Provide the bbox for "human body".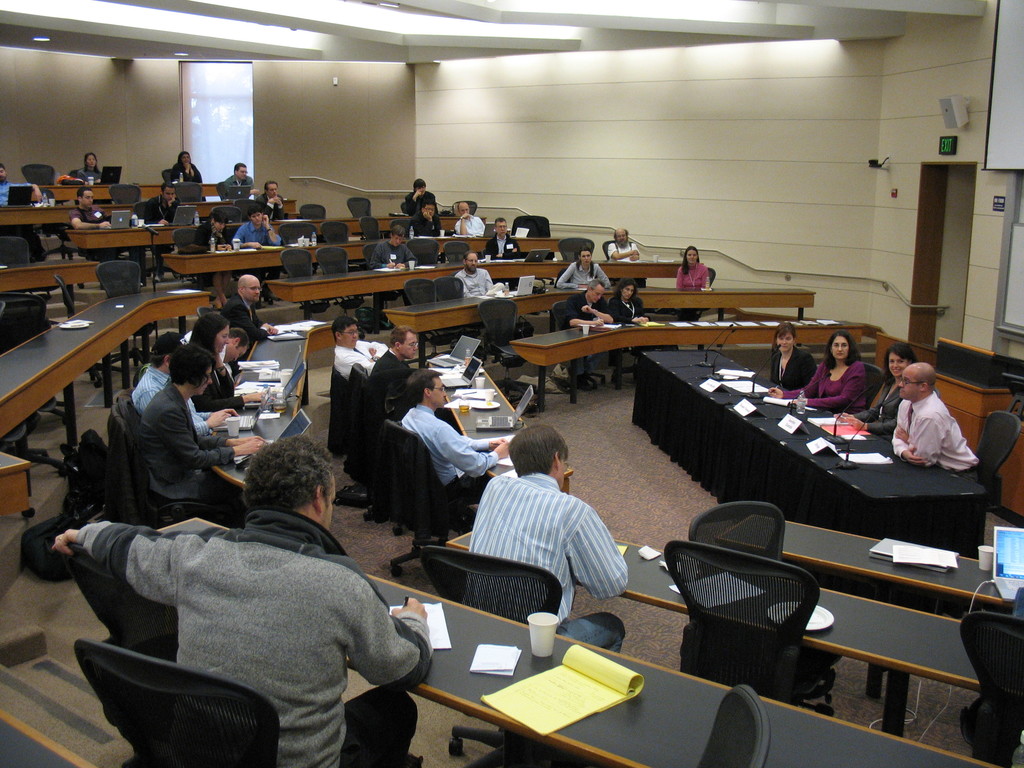
bbox=[562, 294, 616, 393].
